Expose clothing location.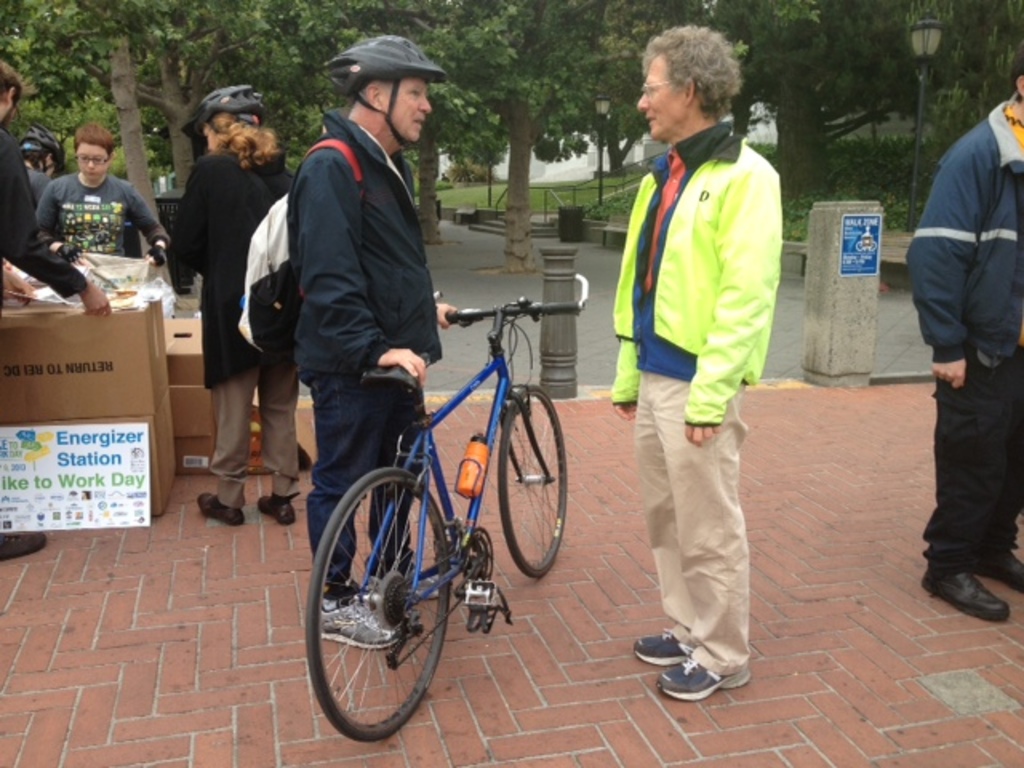
Exposed at [35,171,165,256].
